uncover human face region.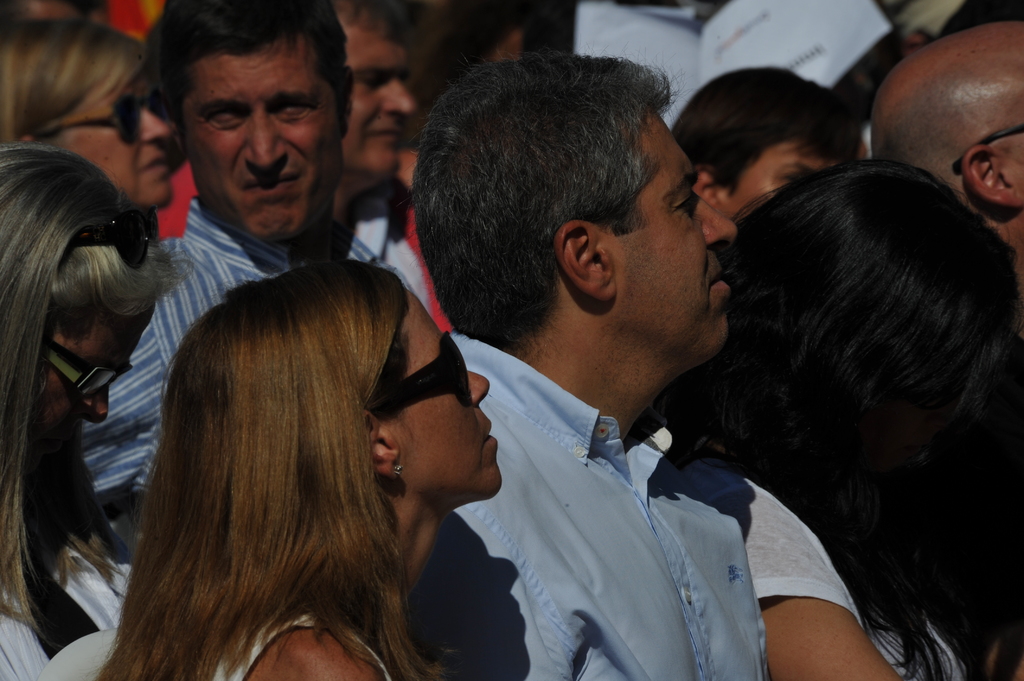
Uncovered: <region>732, 143, 834, 213</region>.
